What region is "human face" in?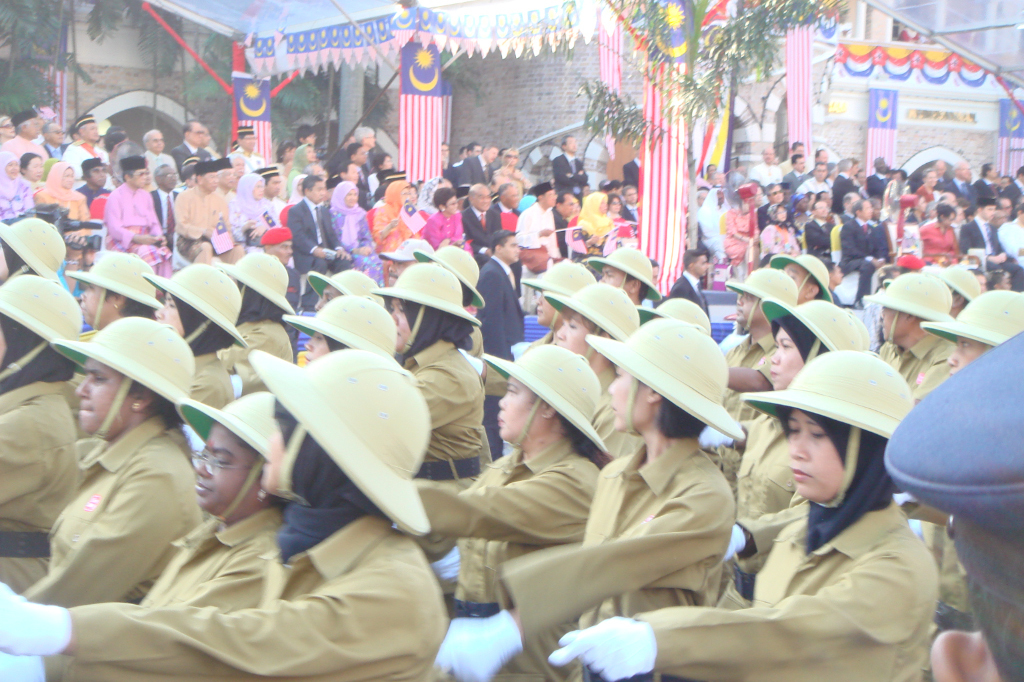
(x1=795, y1=156, x2=805, y2=170).
